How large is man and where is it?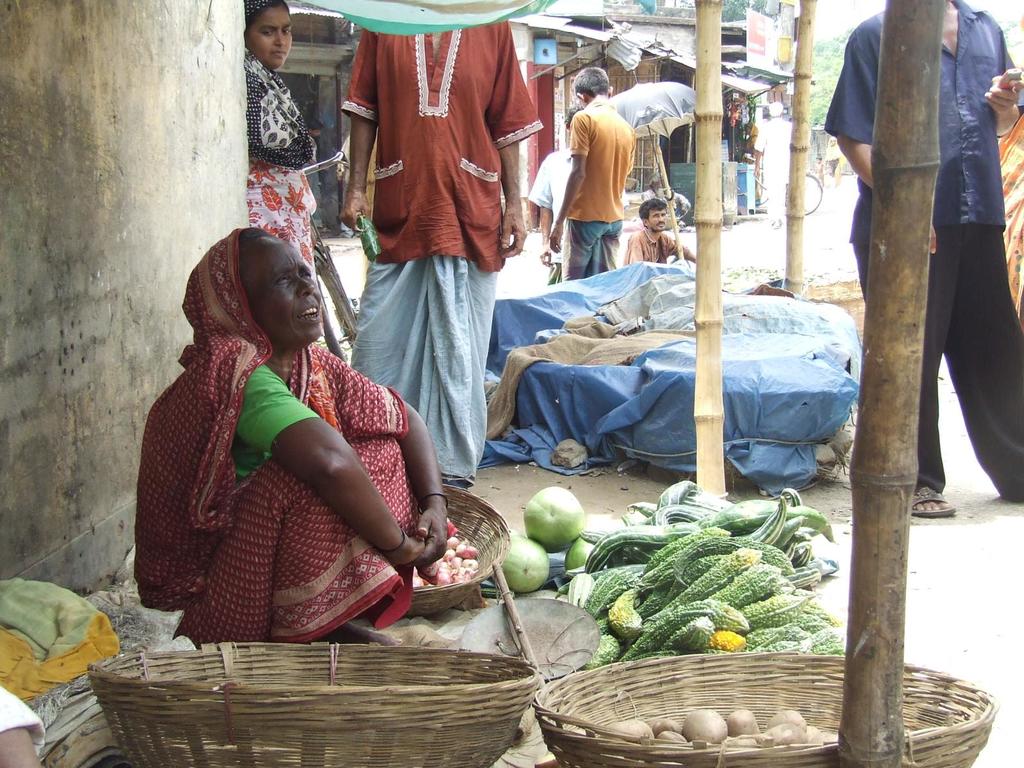
Bounding box: x1=620 y1=196 x2=716 y2=278.
